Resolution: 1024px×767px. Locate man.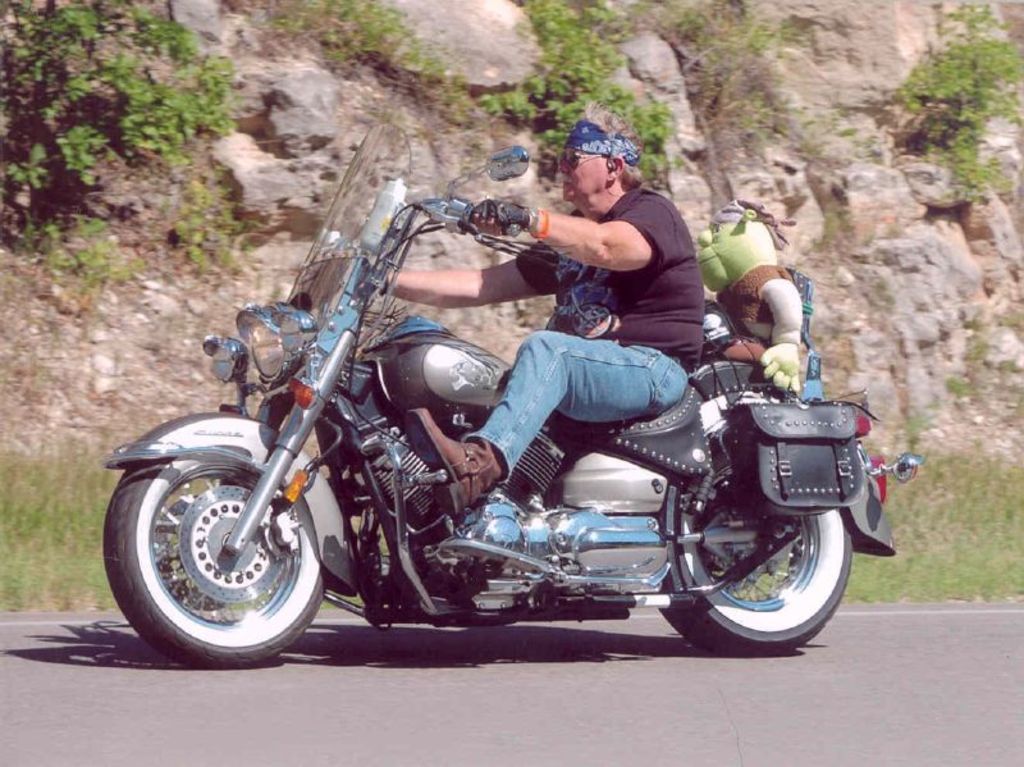
[left=329, top=95, right=707, bottom=521].
